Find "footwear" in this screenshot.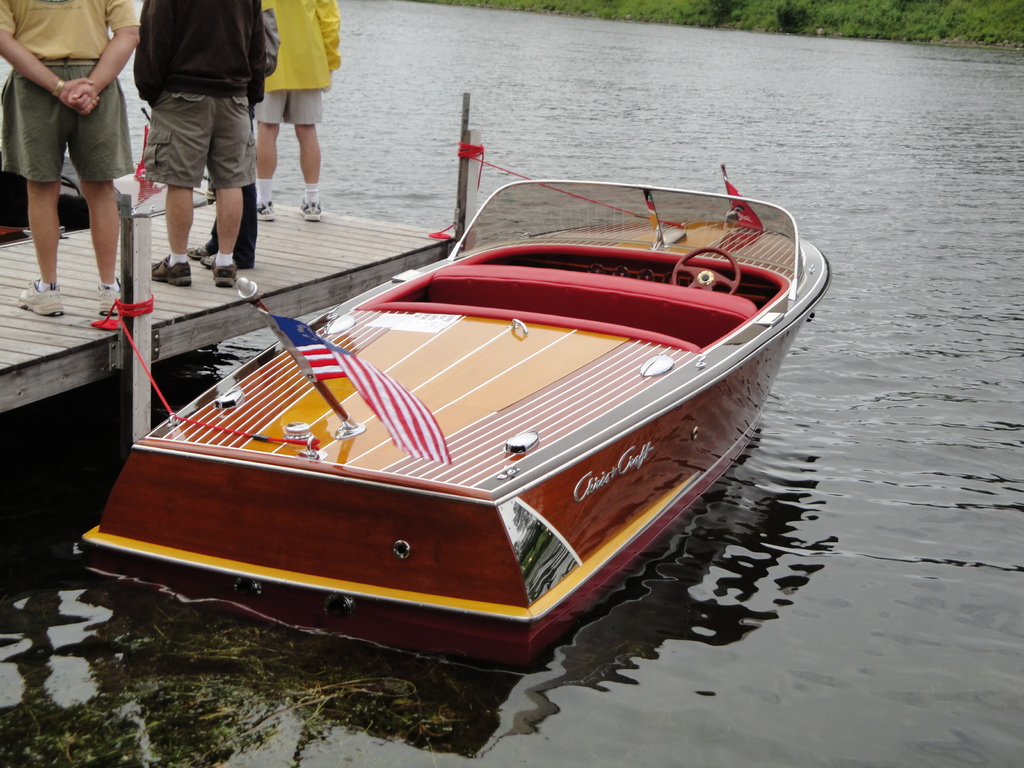
The bounding box for "footwear" is 295/200/323/223.
